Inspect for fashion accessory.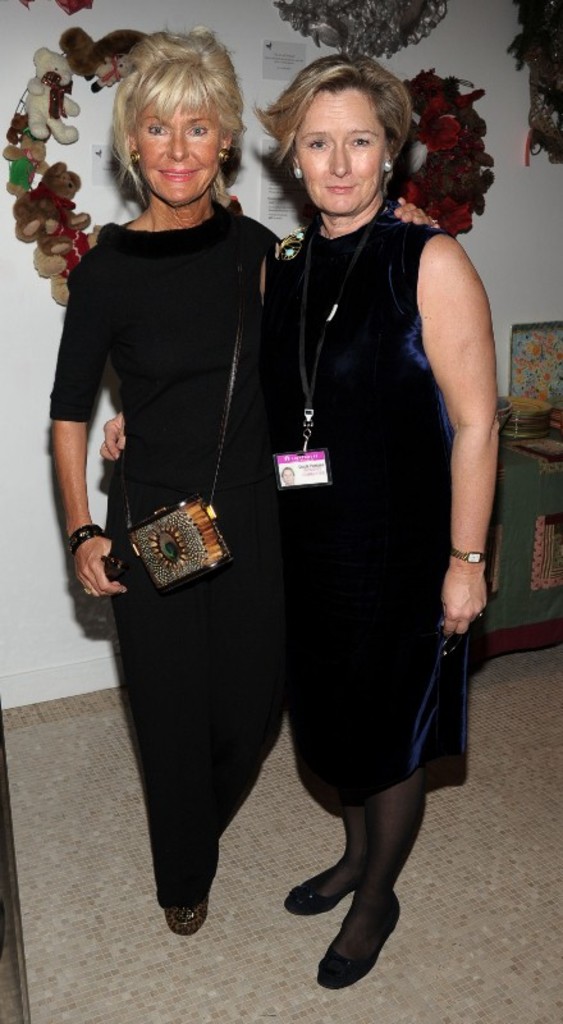
Inspection: {"x1": 82, "y1": 586, "x2": 90, "y2": 591}.
